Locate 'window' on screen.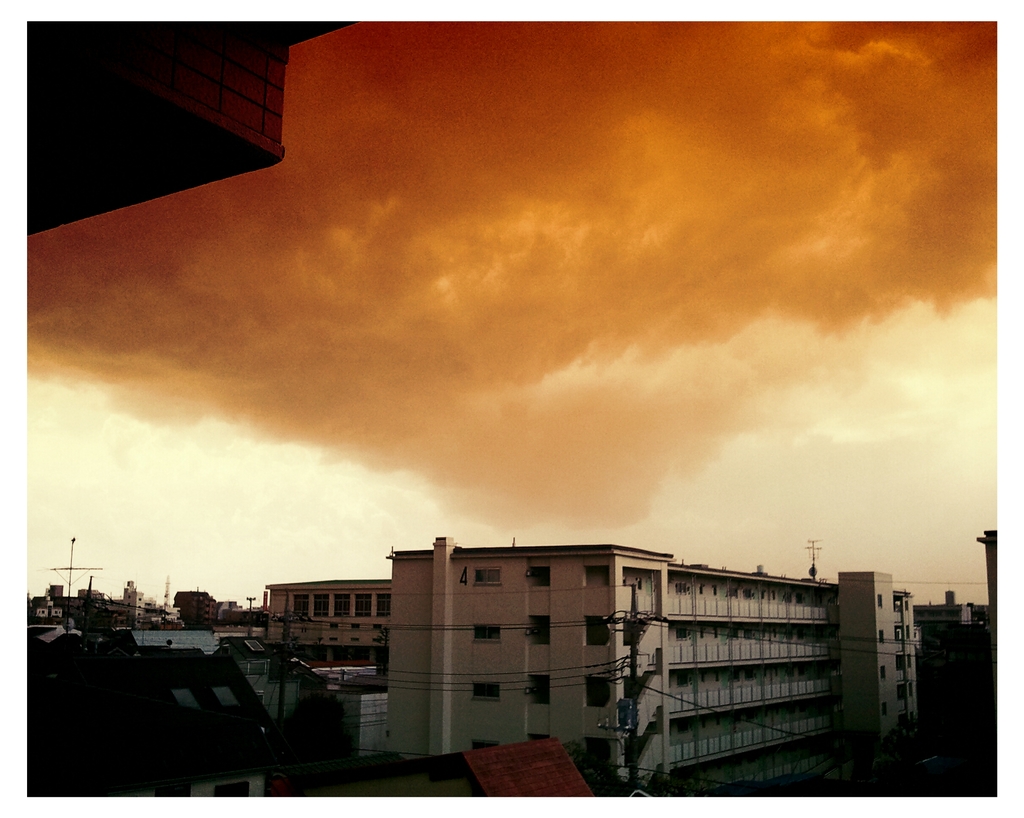
On screen at BBox(582, 611, 610, 645).
